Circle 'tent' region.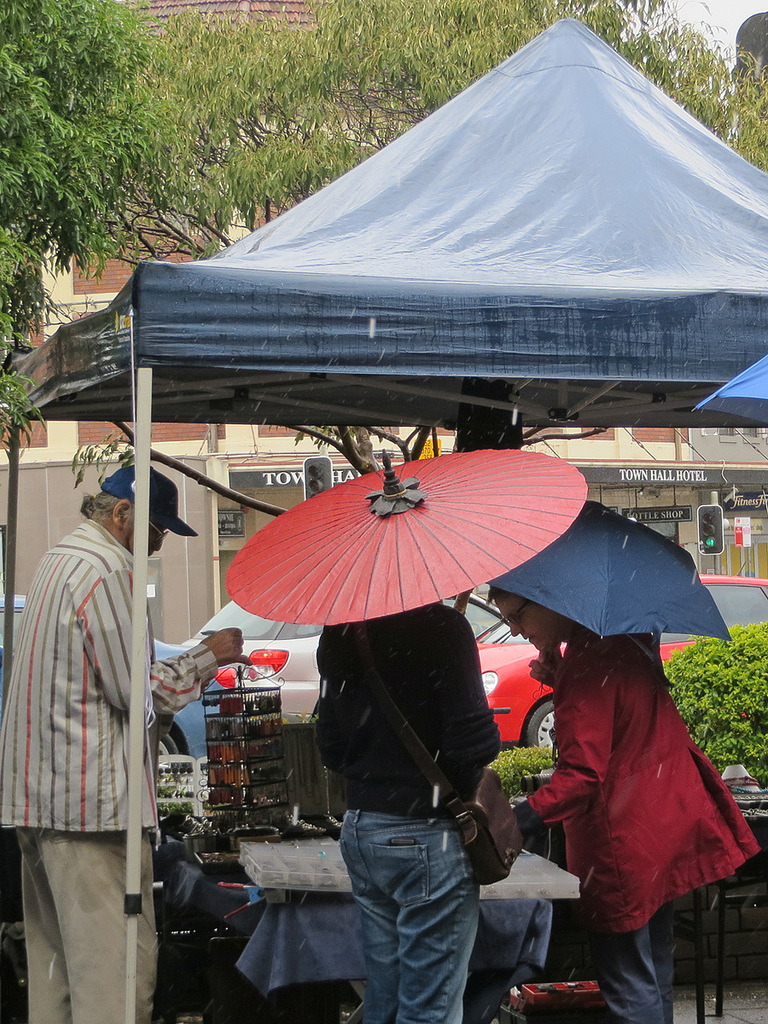
Region: <bbox>73, 59, 739, 870</bbox>.
